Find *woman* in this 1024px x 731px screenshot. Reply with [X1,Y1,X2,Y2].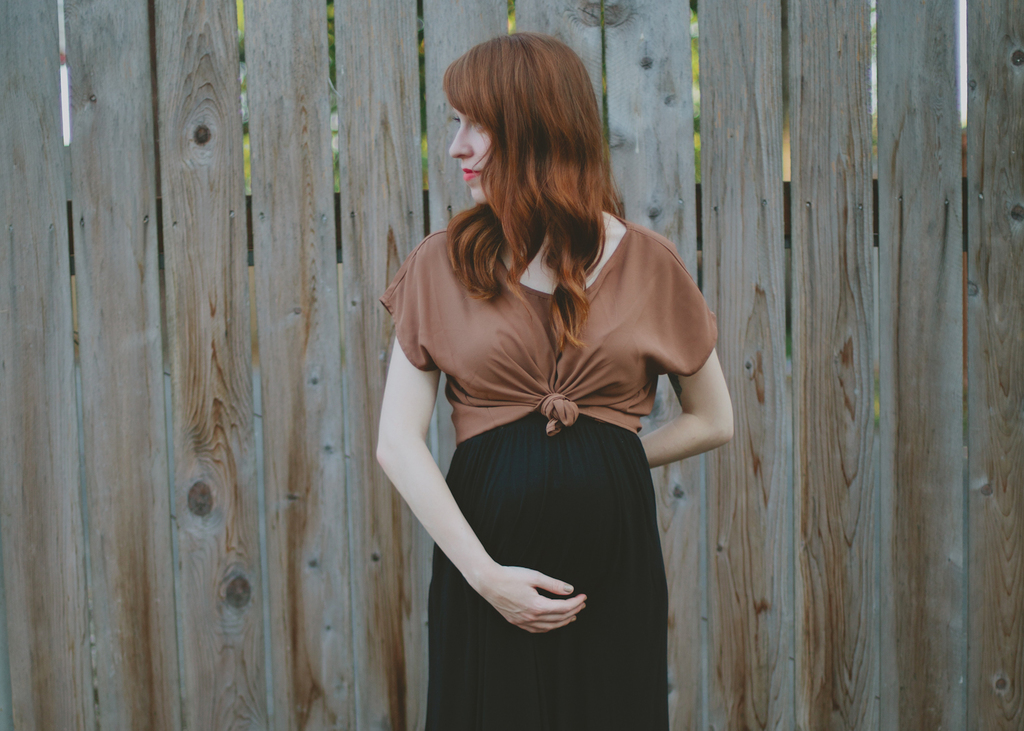
[373,37,717,730].
